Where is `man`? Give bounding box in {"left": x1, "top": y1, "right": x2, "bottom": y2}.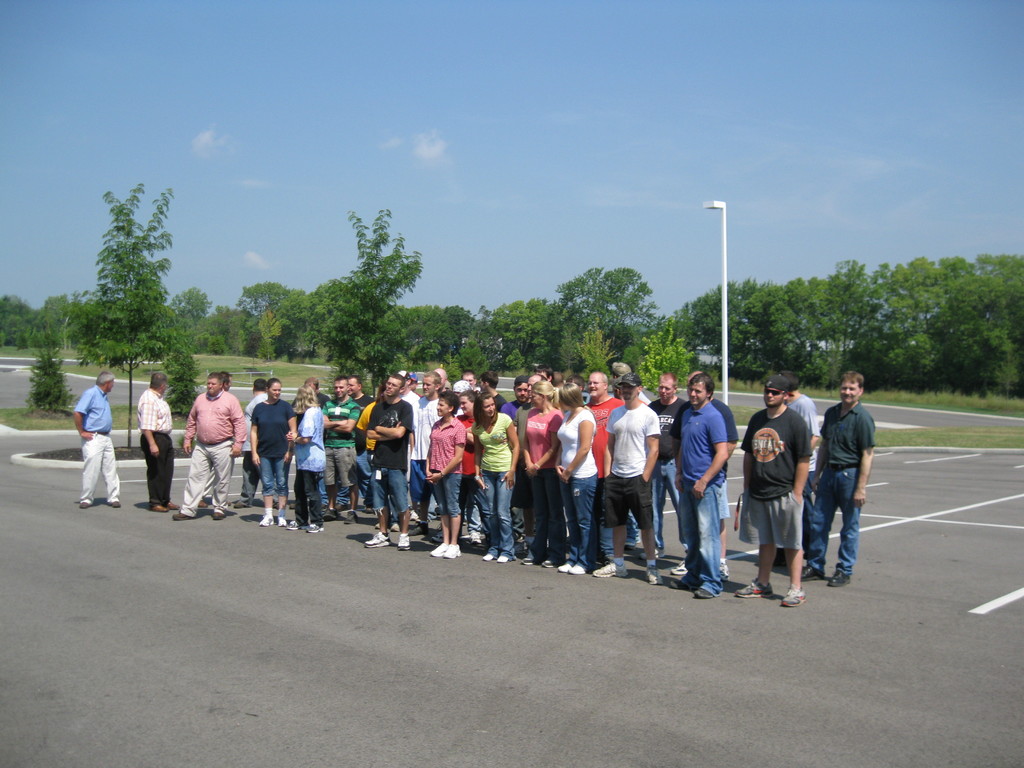
{"left": 518, "top": 373, "right": 546, "bottom": 537}.
